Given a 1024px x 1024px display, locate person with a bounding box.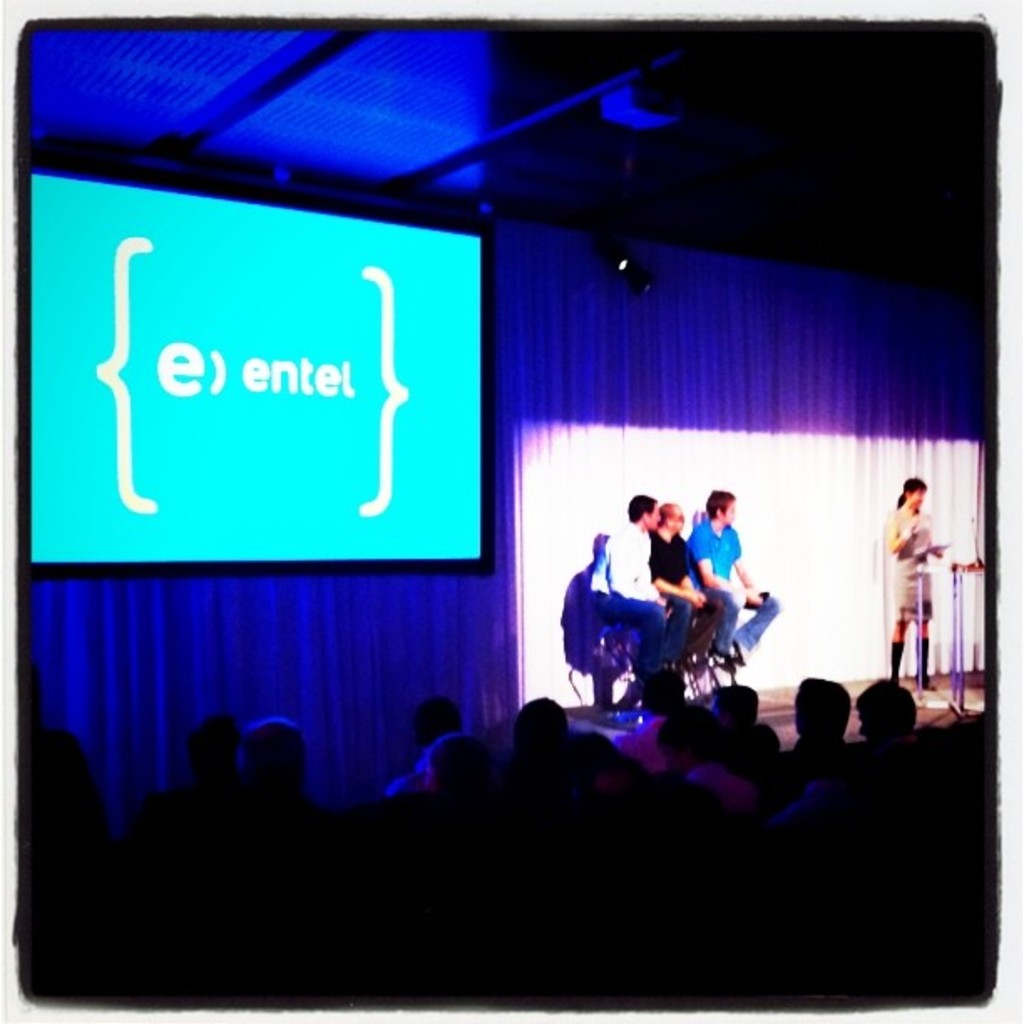
Located: (x1=658, y1=514, x2=714, y2=688).
